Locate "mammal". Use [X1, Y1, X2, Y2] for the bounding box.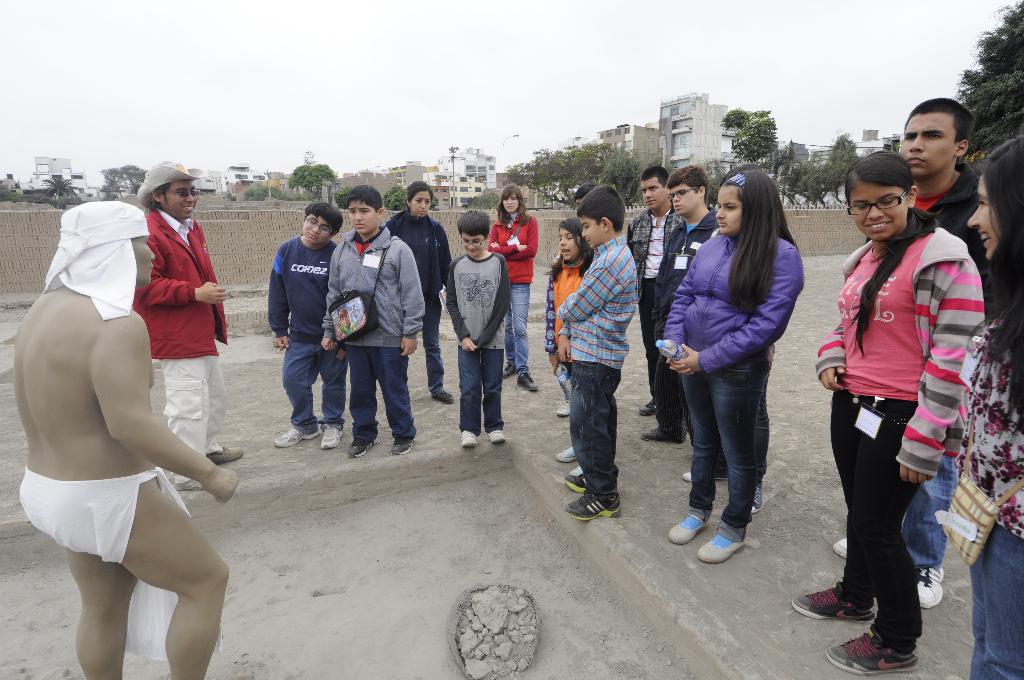
[446, 207, 515, 447].
